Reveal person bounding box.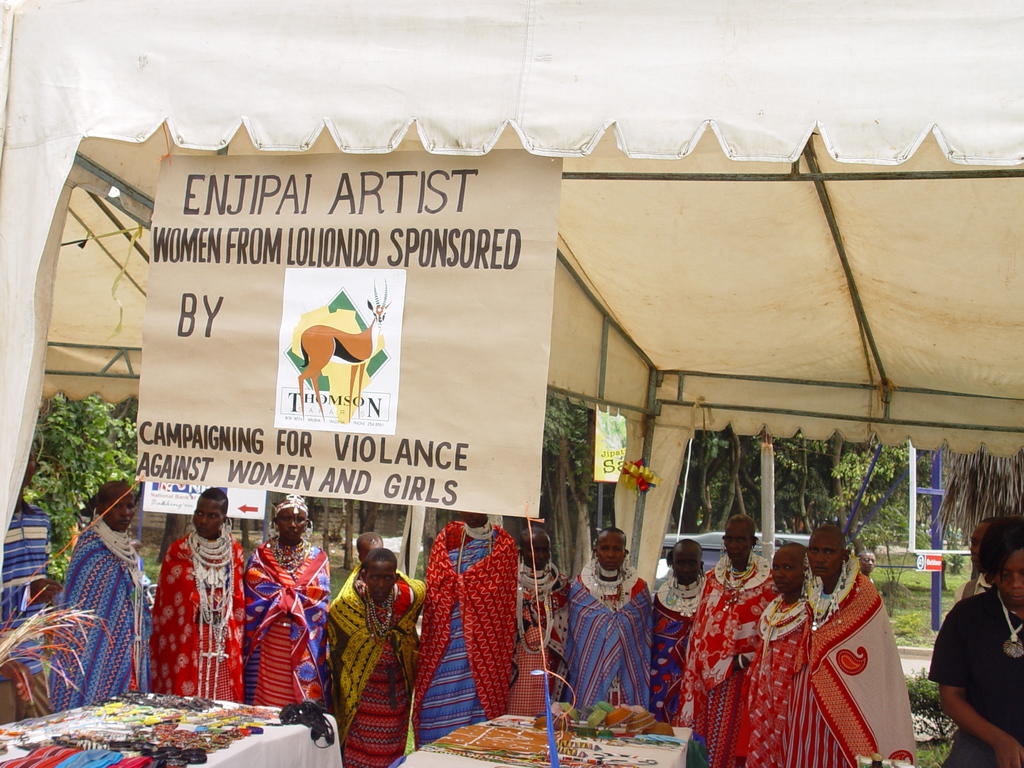
Revealed: left=0, top=431, right=49, bottom=722.
